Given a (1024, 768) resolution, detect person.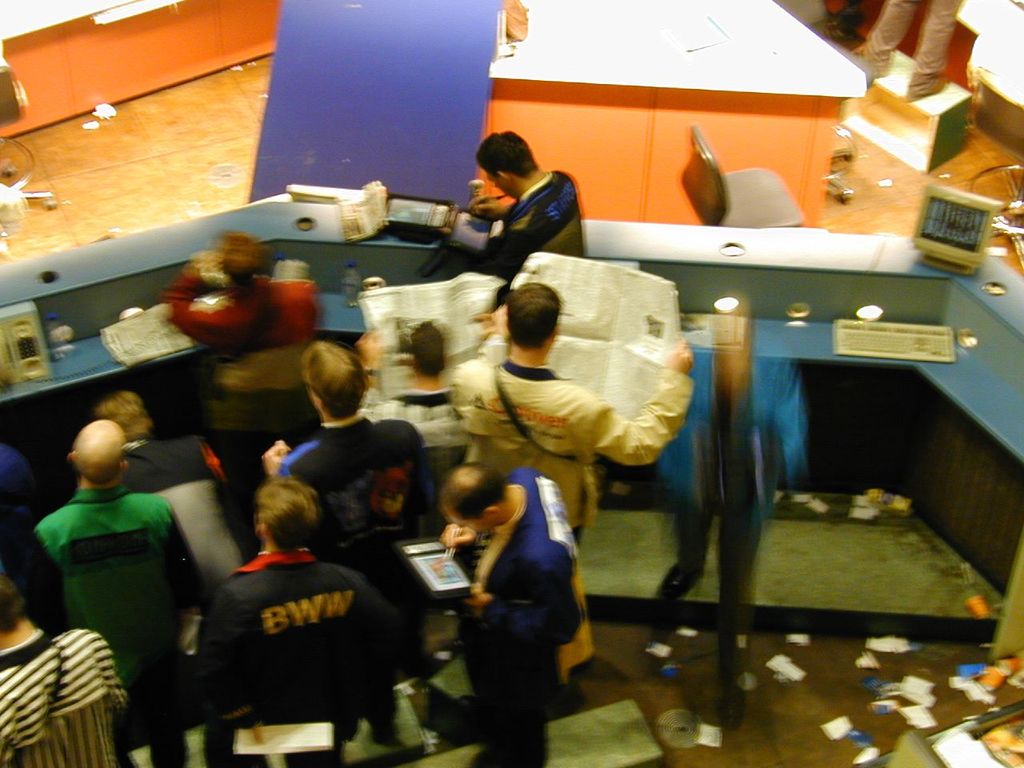
box(177, 463, 387, 762).
